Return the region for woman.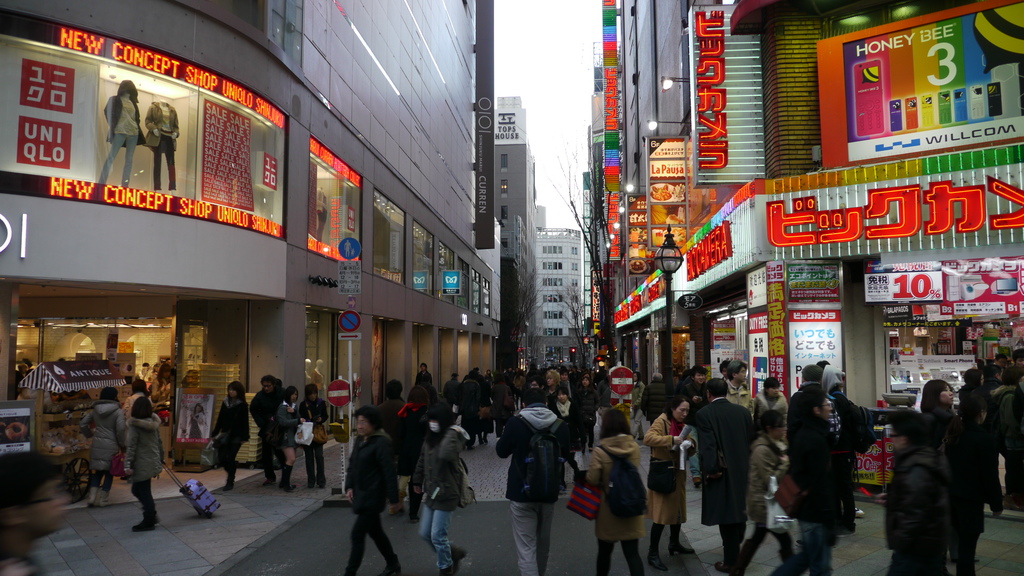
(207,380,250,489).
